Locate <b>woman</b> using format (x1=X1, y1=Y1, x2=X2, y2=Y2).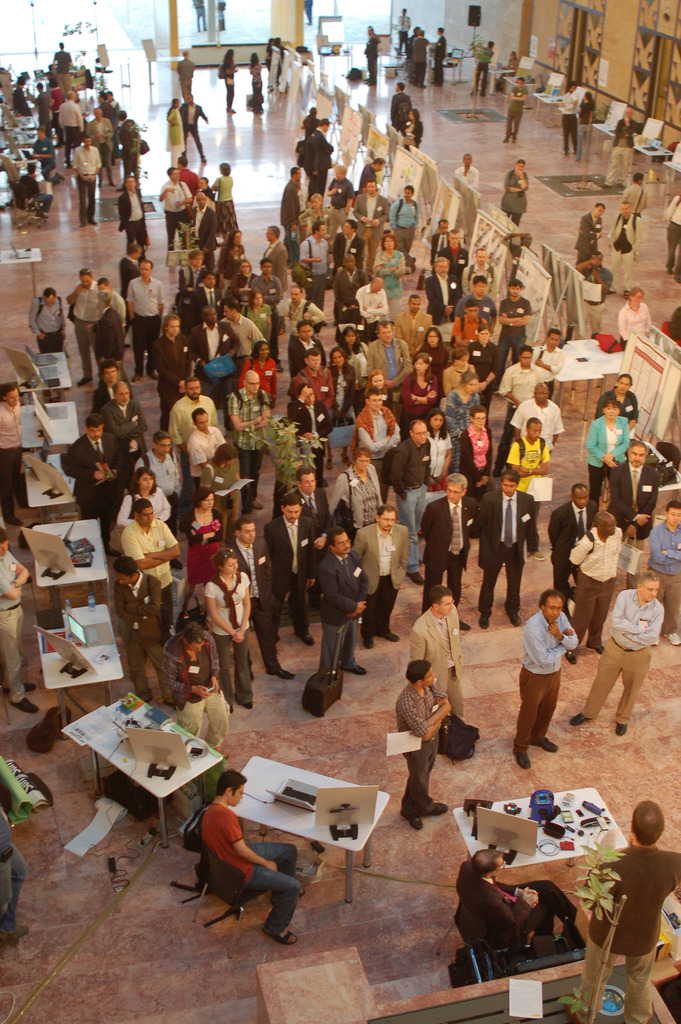
(x1=492, y1=47, x2=522, y2=91).
